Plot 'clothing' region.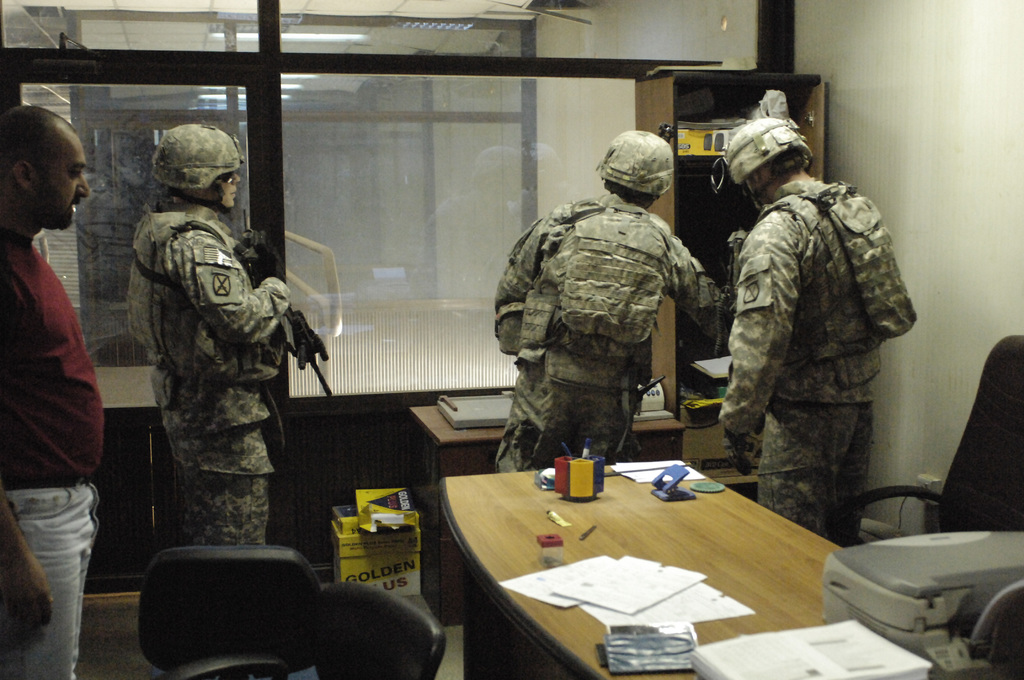
Plotted at crop(0, 230, 102, 679).
